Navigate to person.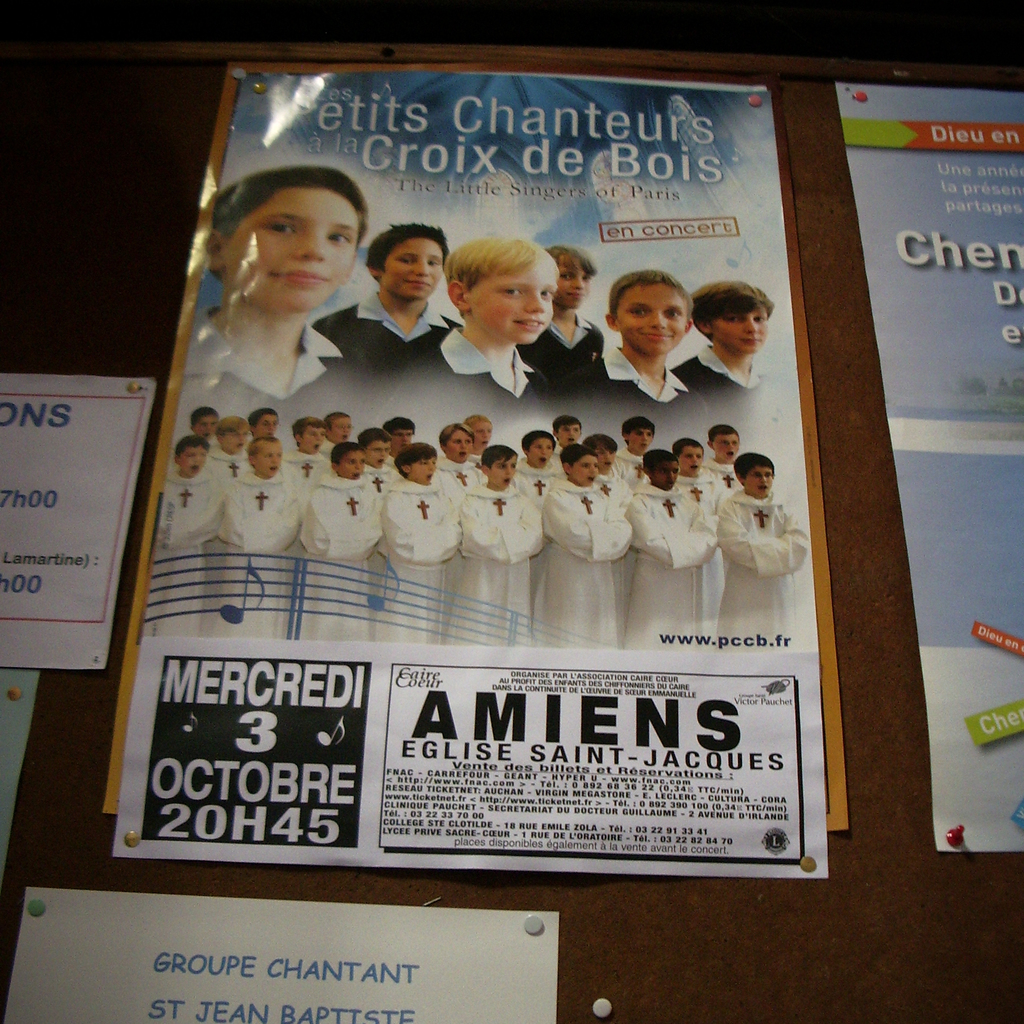
Navigation target: [405,237,547,442].
